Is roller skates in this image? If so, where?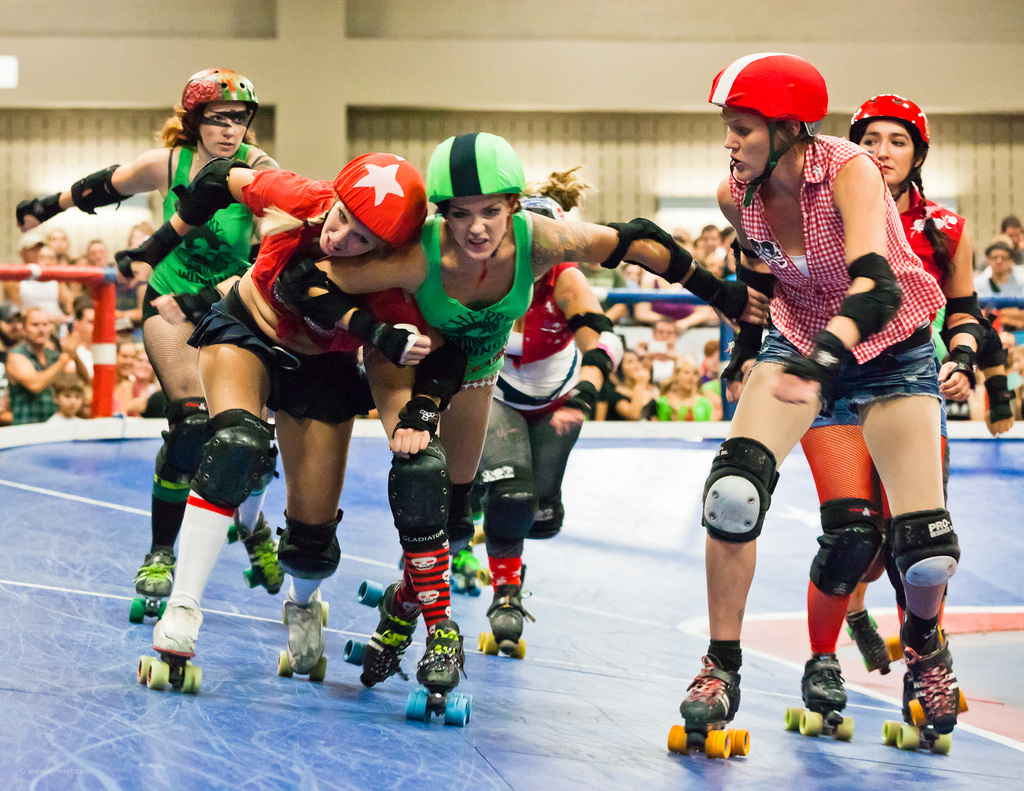
Yes, at locate(467, 519, 487, 552).
